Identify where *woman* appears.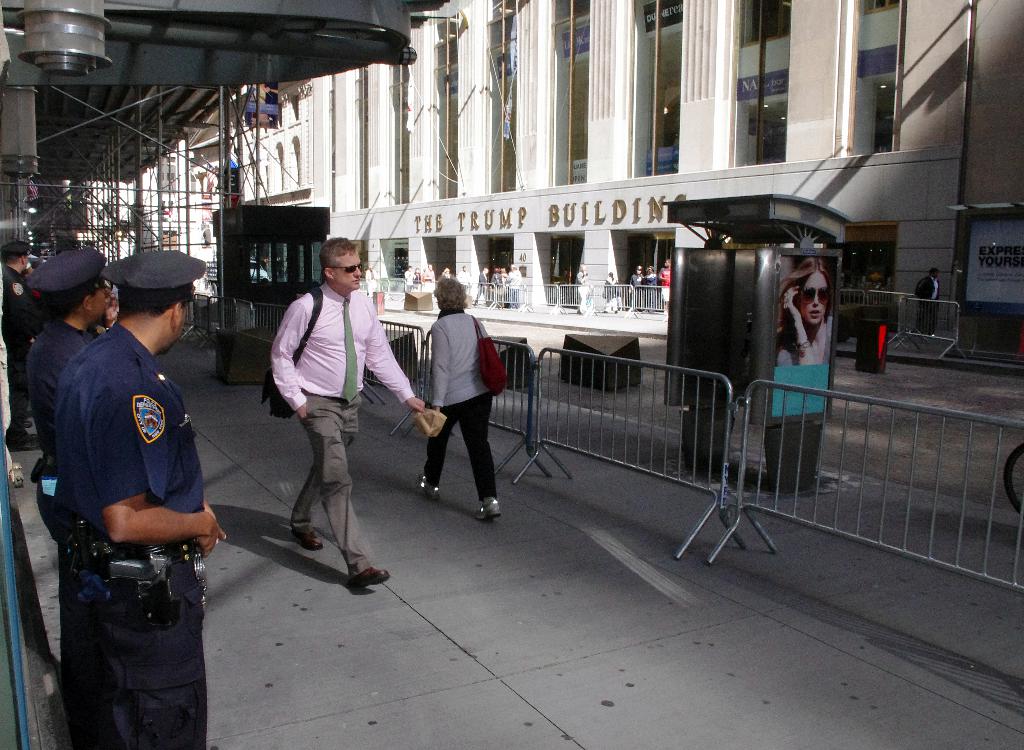
Appears at (left=408, top=288, right=516, bottom=531).
